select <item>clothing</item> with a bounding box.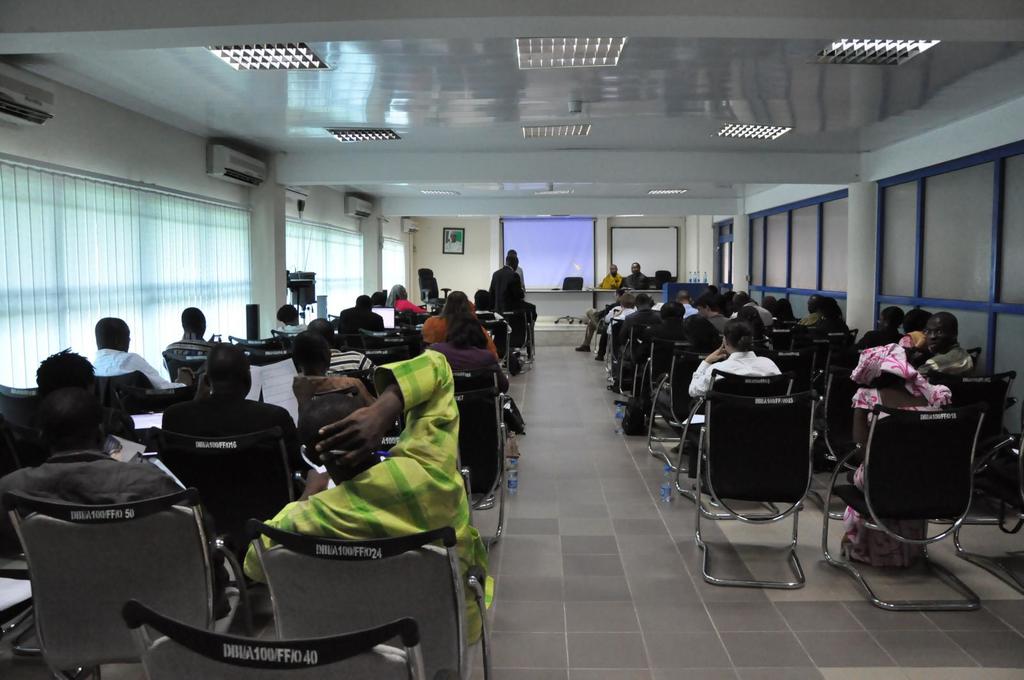
x1=686 y1=344 x2=784 y2=398.
